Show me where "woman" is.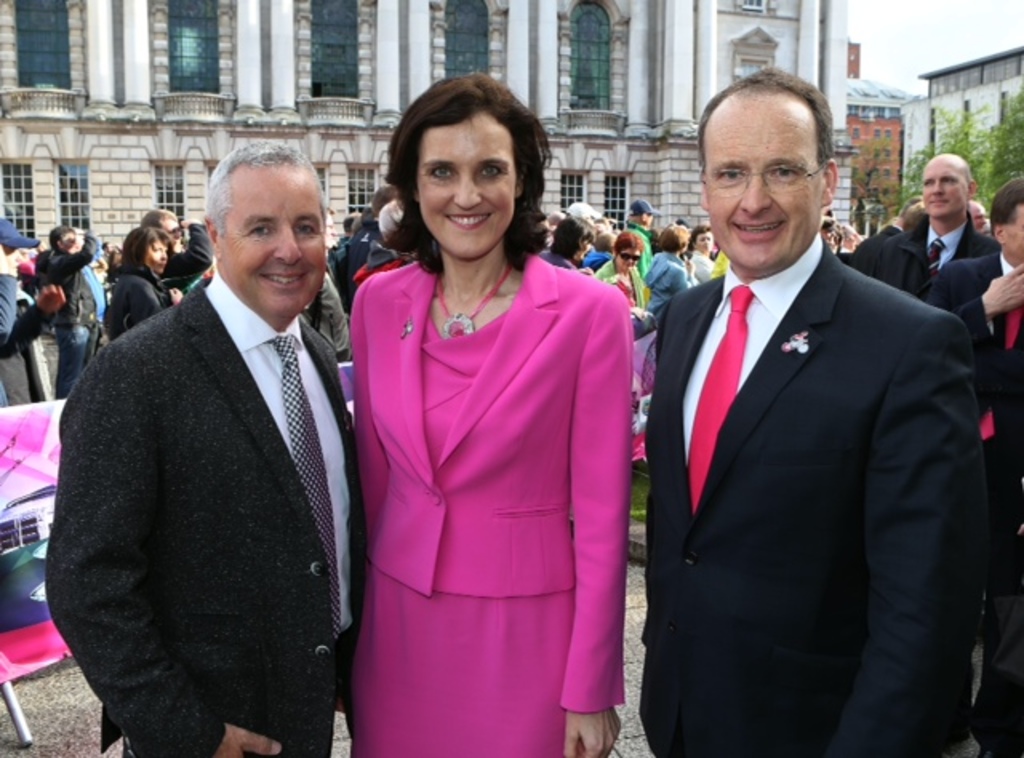
"woman" is at bbox=[544, 217, 598, 270].
